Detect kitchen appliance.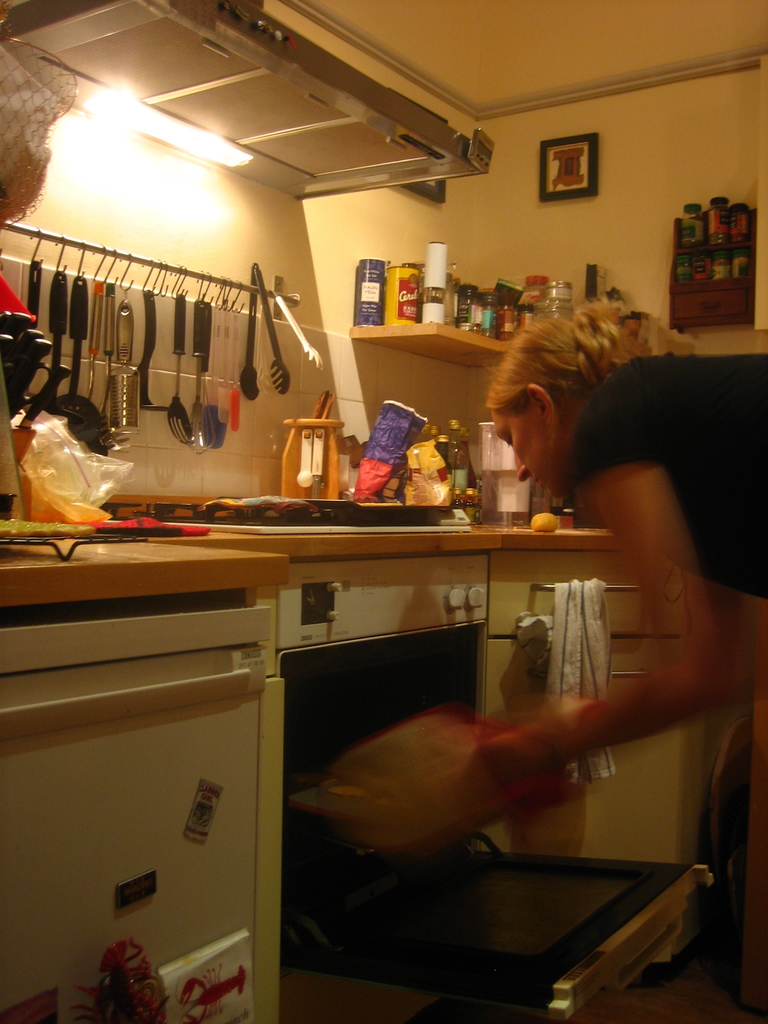
Detected at [722, 209, 748, 249].
